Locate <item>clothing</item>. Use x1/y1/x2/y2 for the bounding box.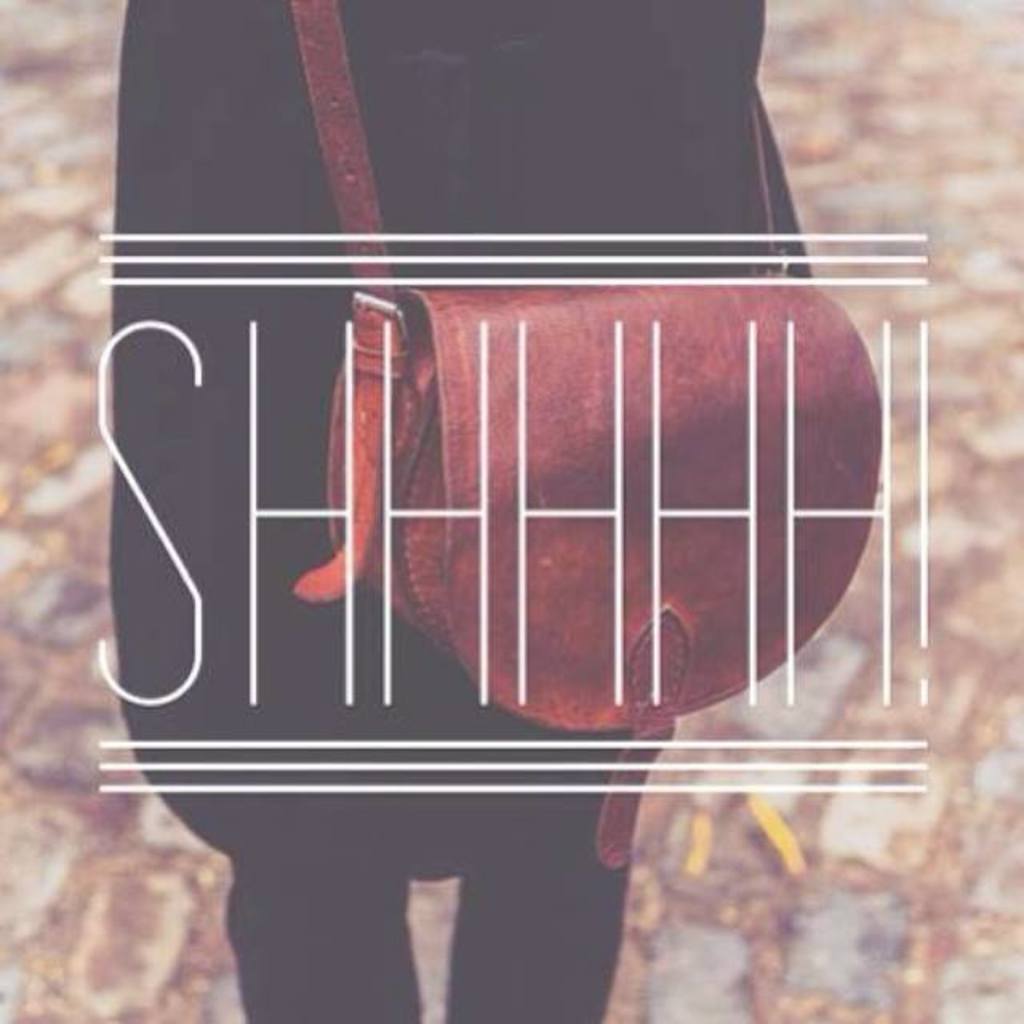
107/0/813/1022.
